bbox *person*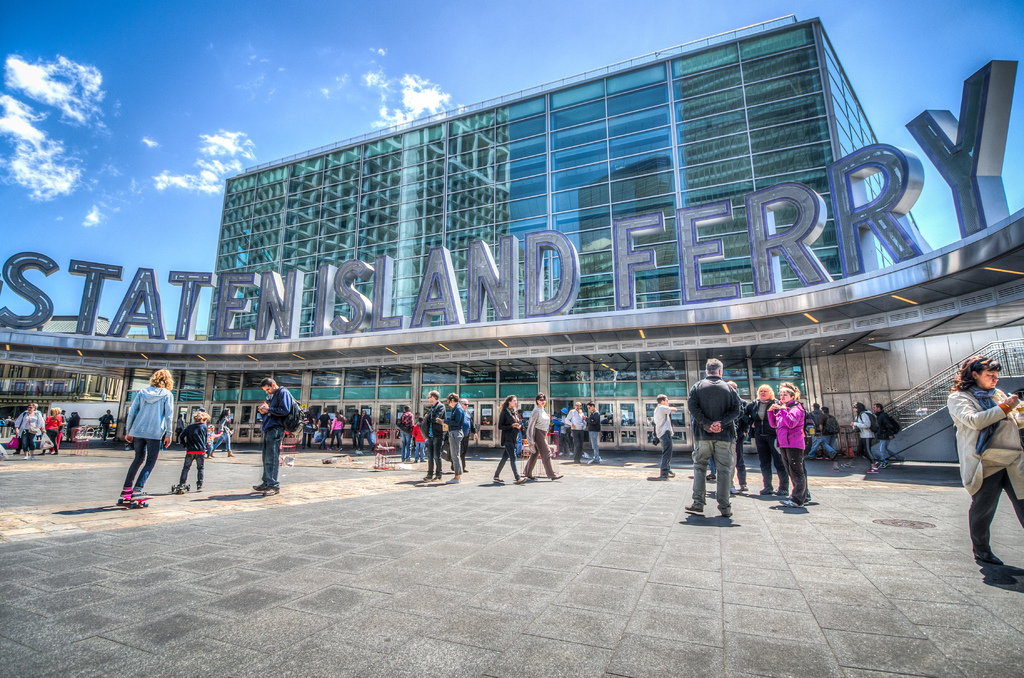
bbox=[19, 405, 50, 452]
